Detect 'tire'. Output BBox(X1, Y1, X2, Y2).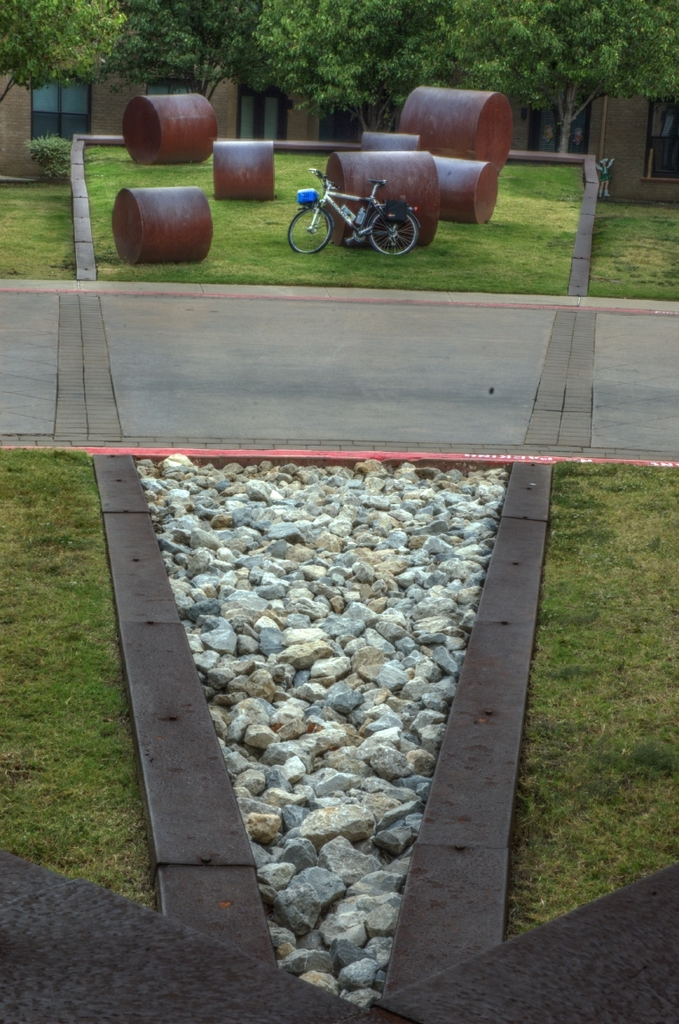
BBox(286, 207, 336, 250).
